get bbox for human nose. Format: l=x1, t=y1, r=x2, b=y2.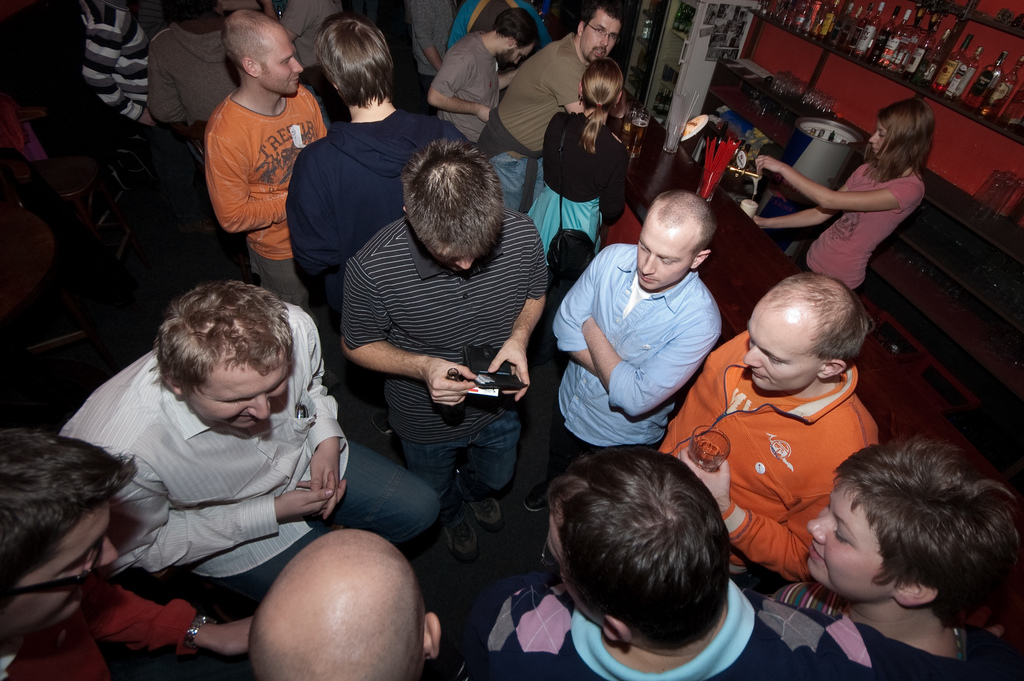
l=452, t=249, r=477, b=272.
